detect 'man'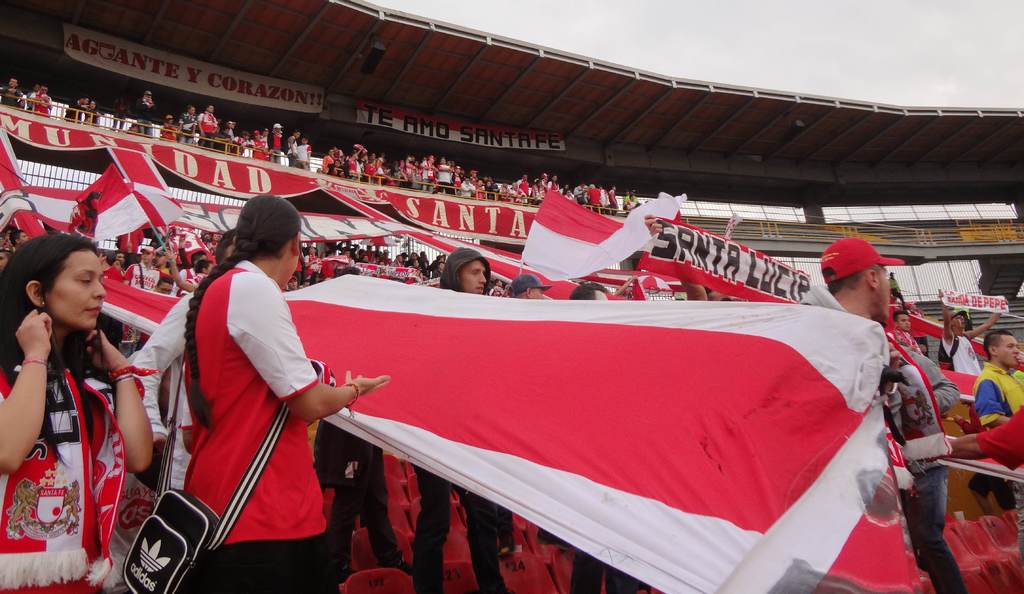
124 242 167 291
